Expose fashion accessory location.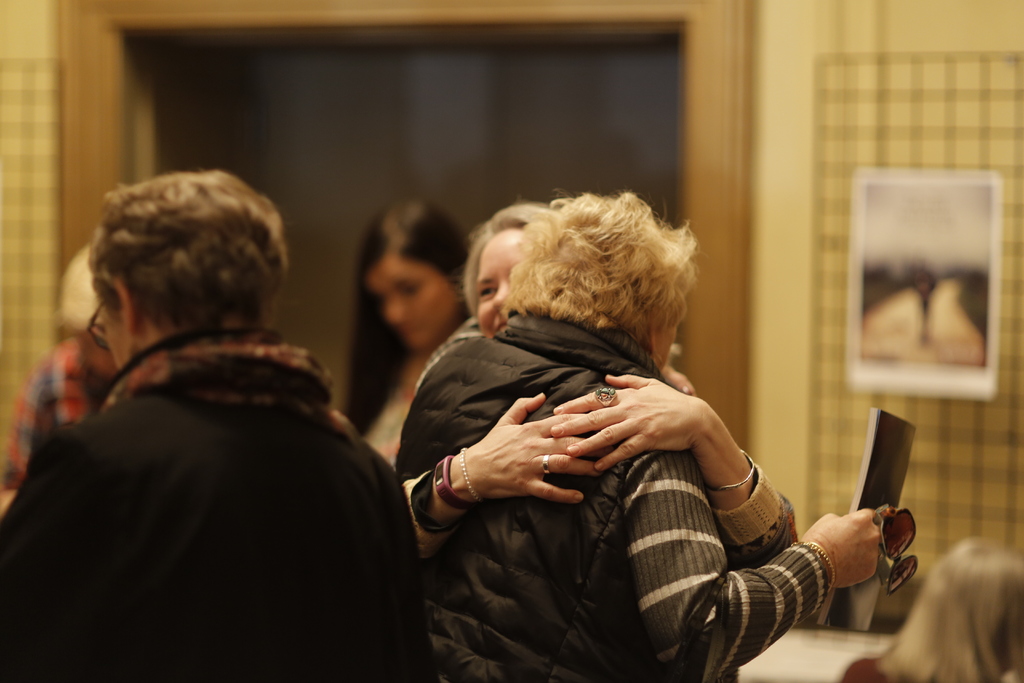
Exposed at select_region(708, 450, 755, 490).
